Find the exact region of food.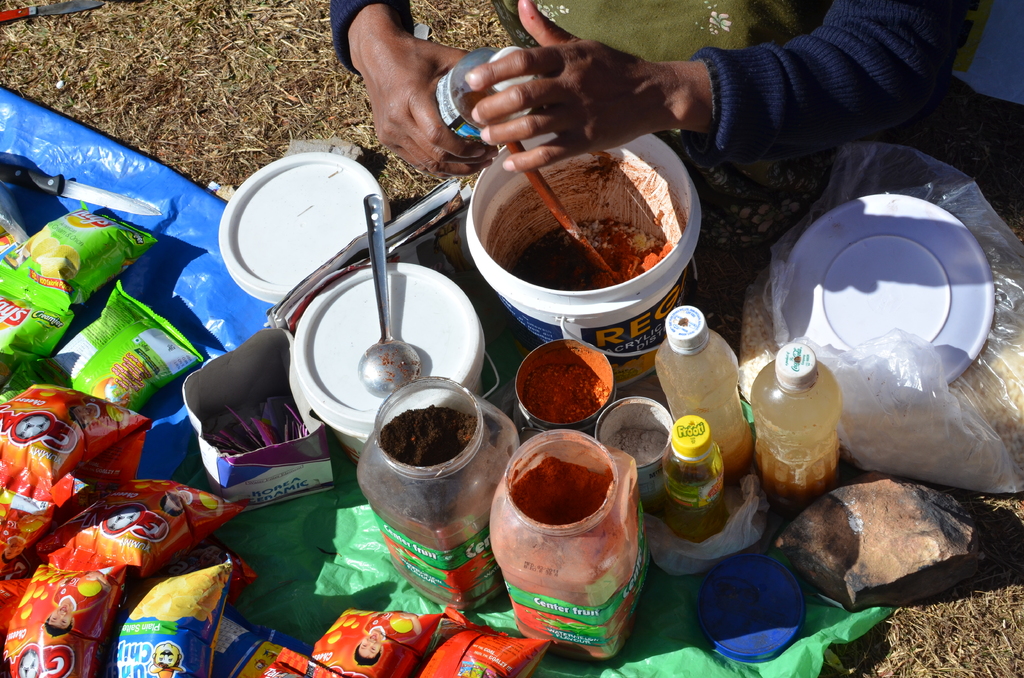
Exact region: locate(519, 339, 619, 426).
